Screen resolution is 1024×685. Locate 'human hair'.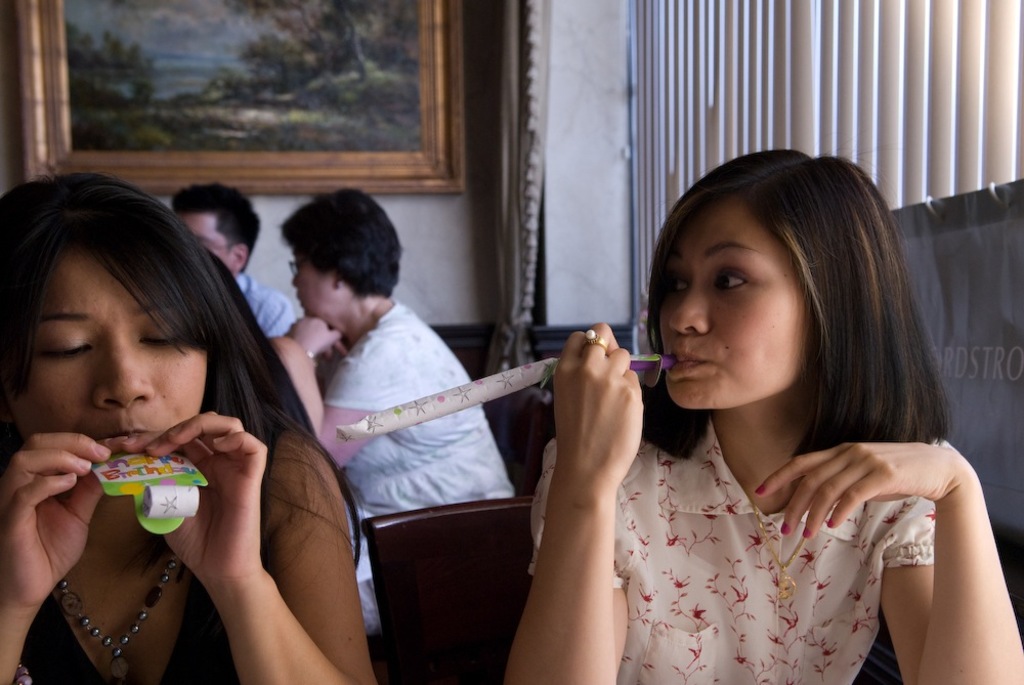
[172, 179, 258, 274].
